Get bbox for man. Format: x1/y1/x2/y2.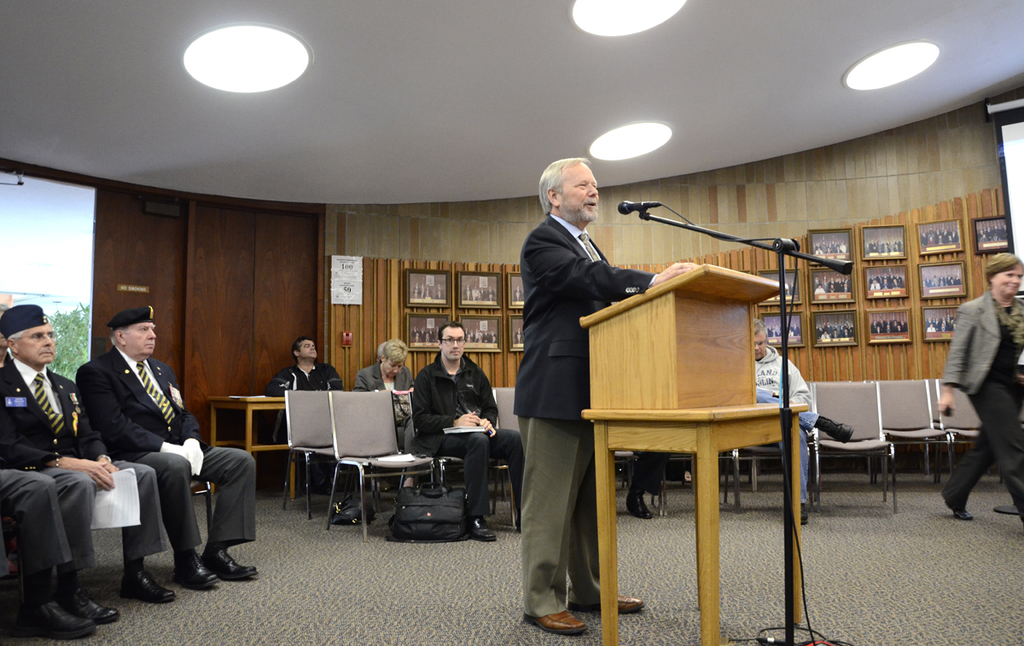
751/317/852/524.
